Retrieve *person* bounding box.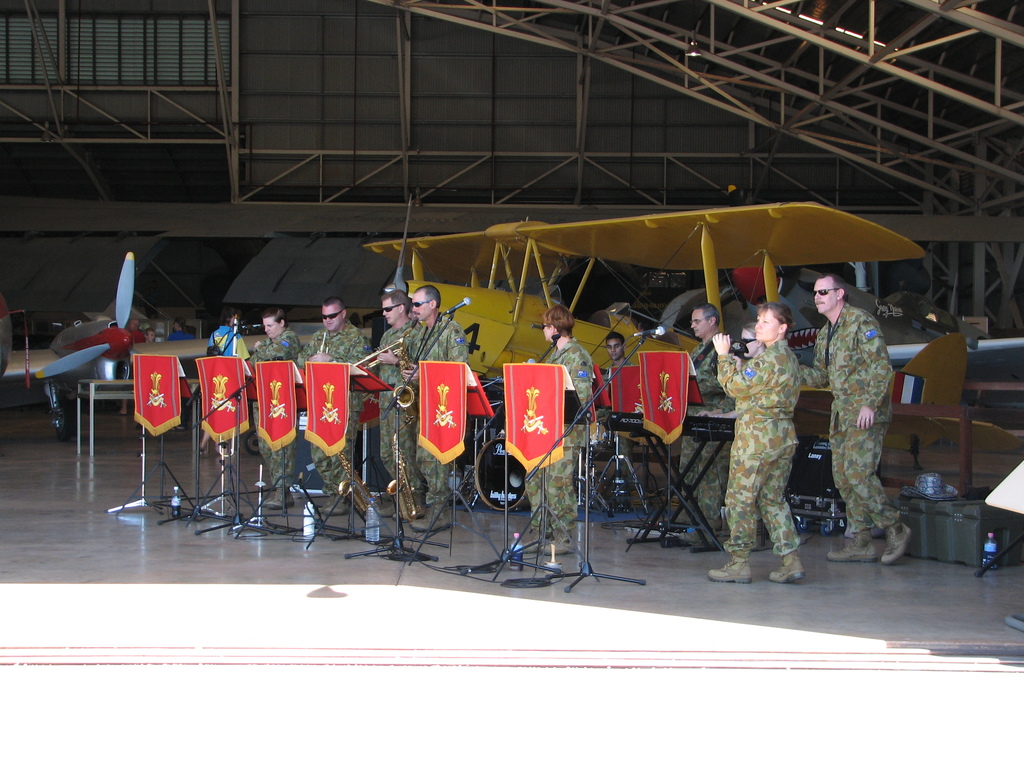
Bounding box: {"x1": 709, "y1": 300, "x2": 801, "y2": 588}.
